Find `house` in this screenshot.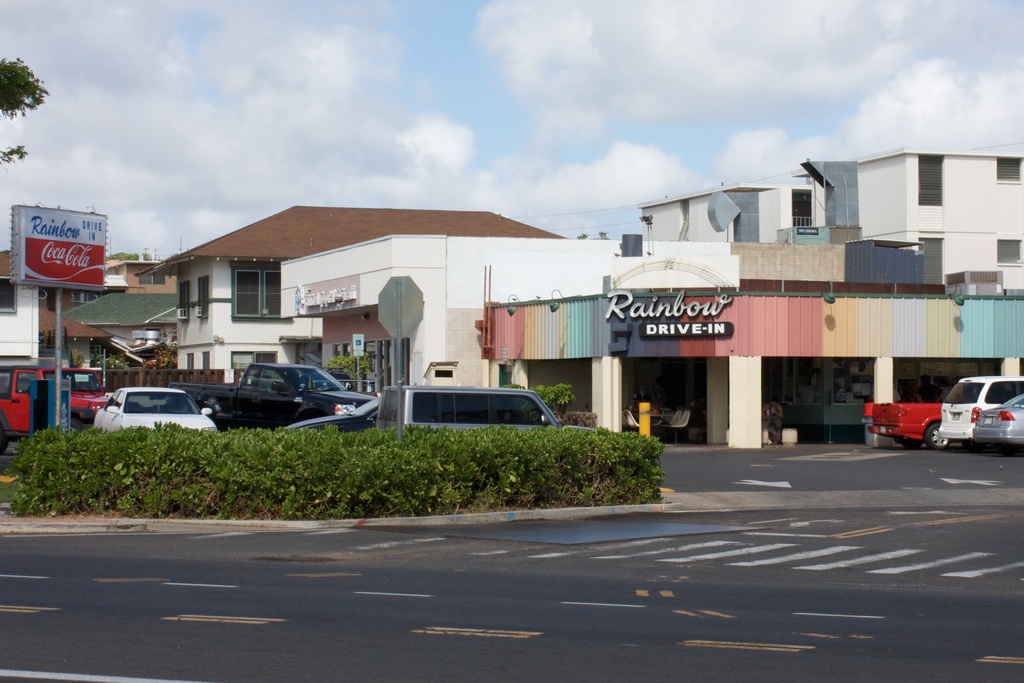
The bounding box for `house` is bbox=[133, 210, 566, 390].
